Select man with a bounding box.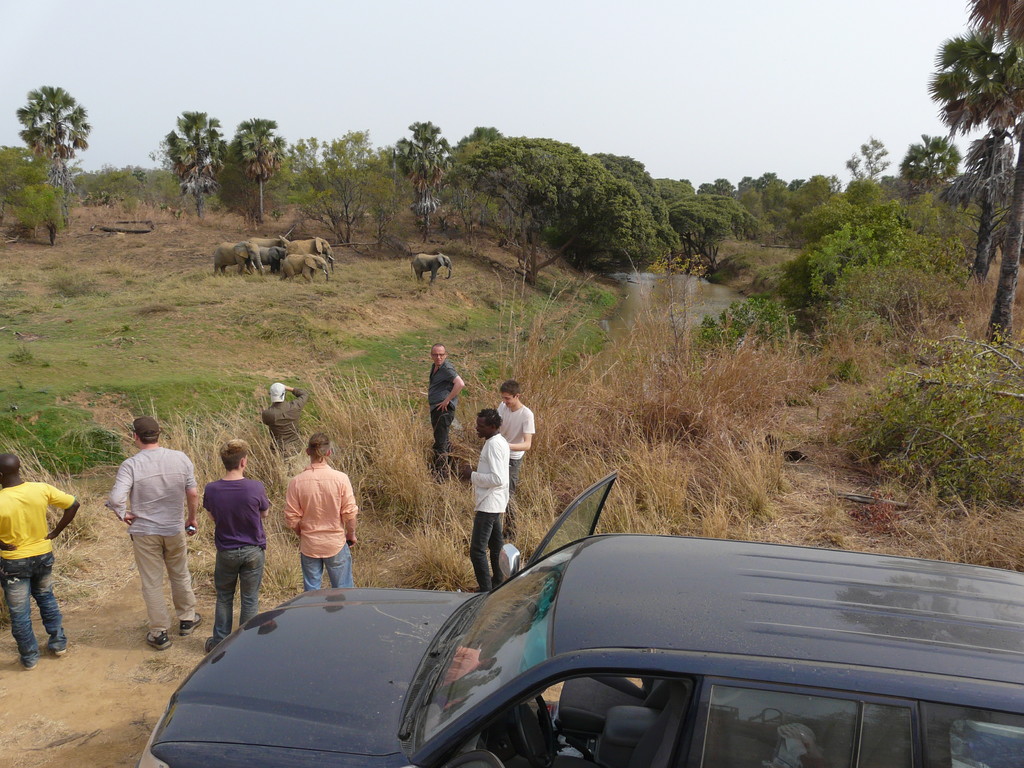
[203, 437, 271, 650].
